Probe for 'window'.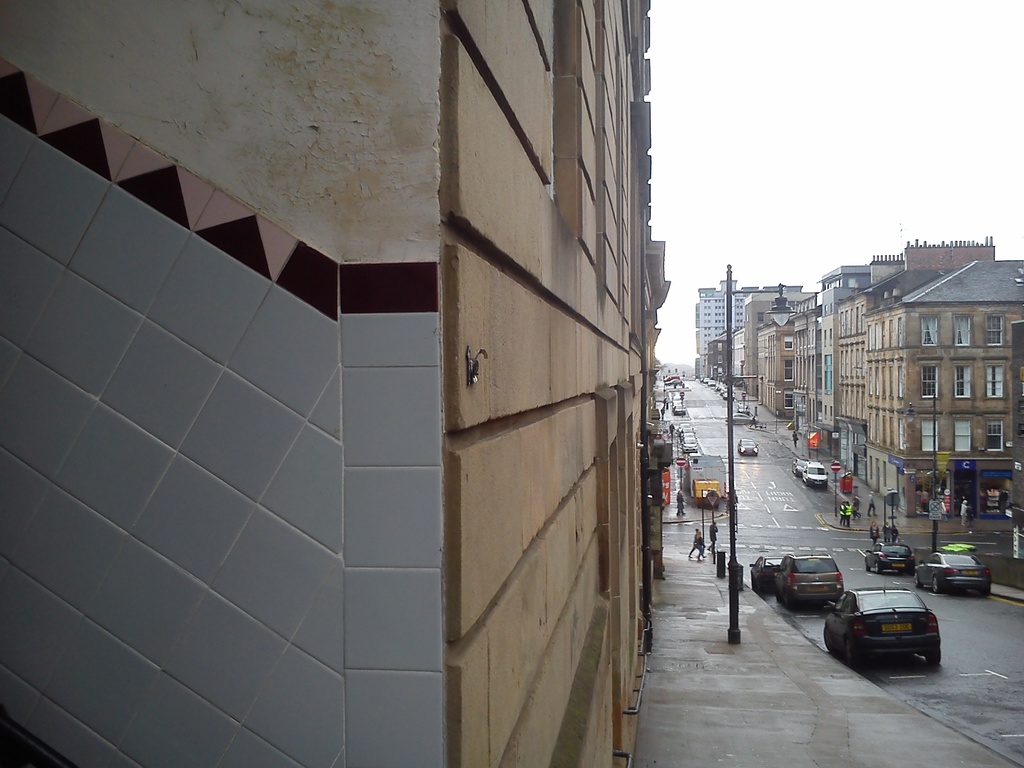
Probe result: [920, 419, 943, 451].
